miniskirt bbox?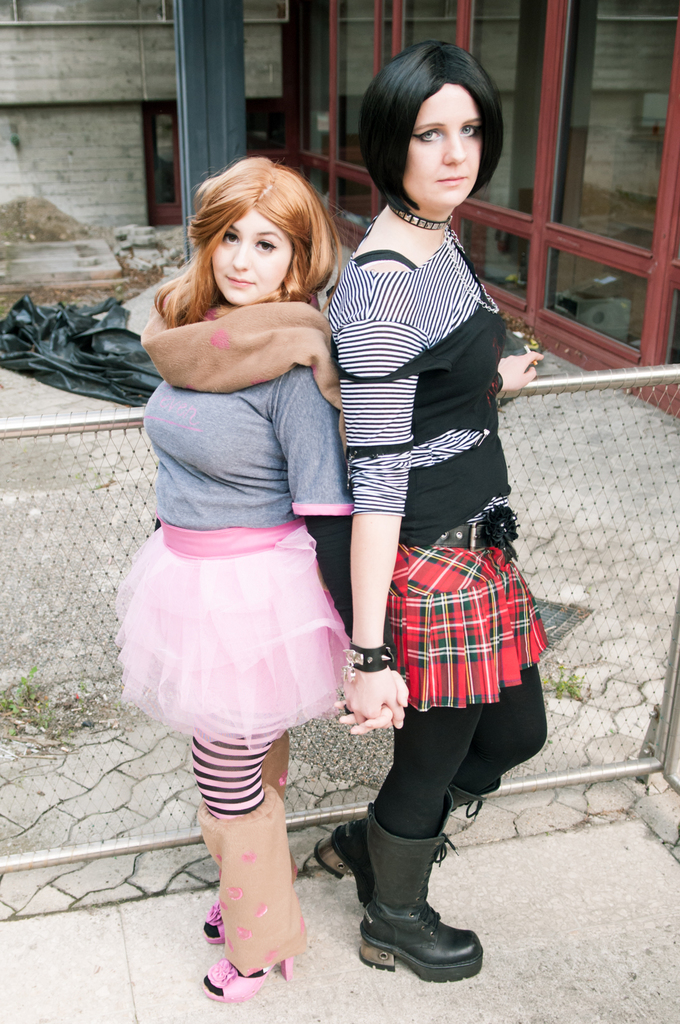
pyautogui.locateOnScreen(378, 509, 551, 714)
